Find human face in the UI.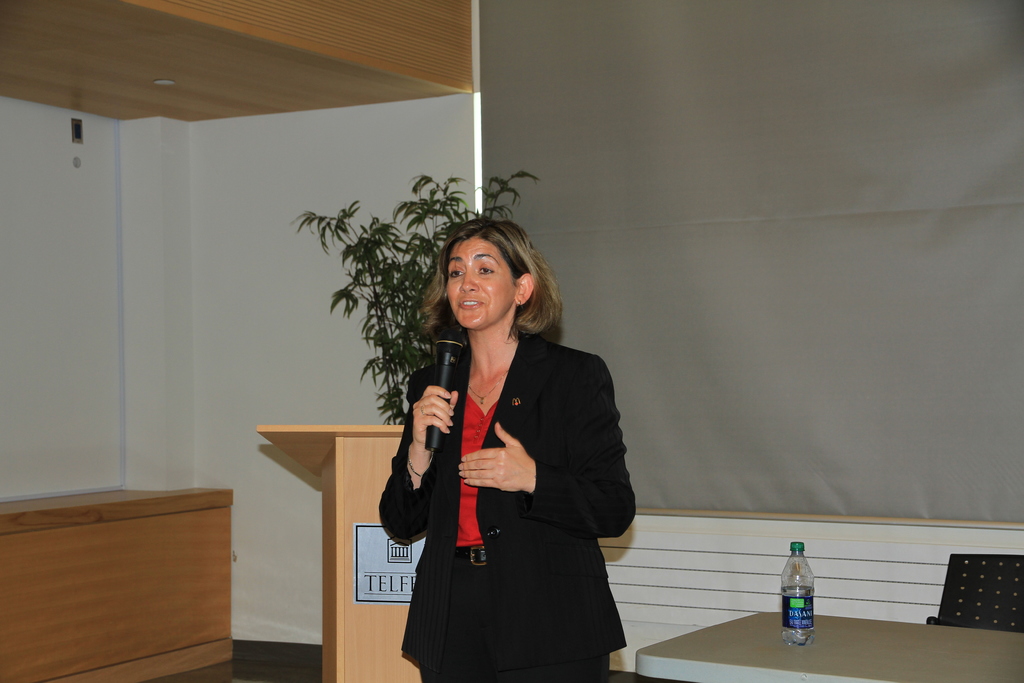
UI element at 444:236:519:331.
